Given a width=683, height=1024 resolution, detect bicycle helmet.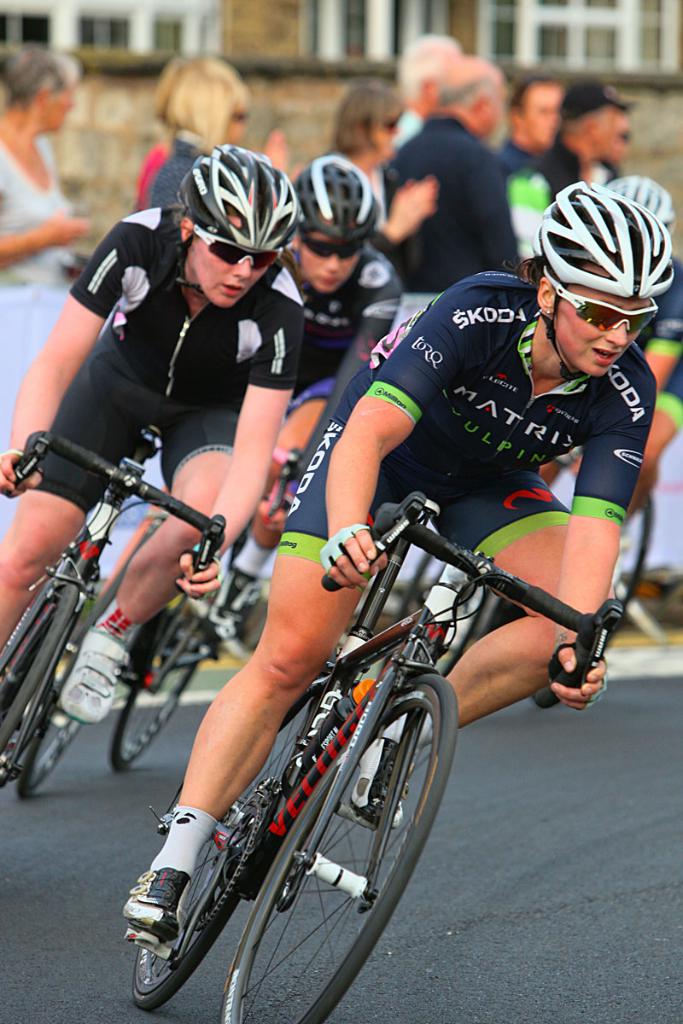
298:158:376:249.
